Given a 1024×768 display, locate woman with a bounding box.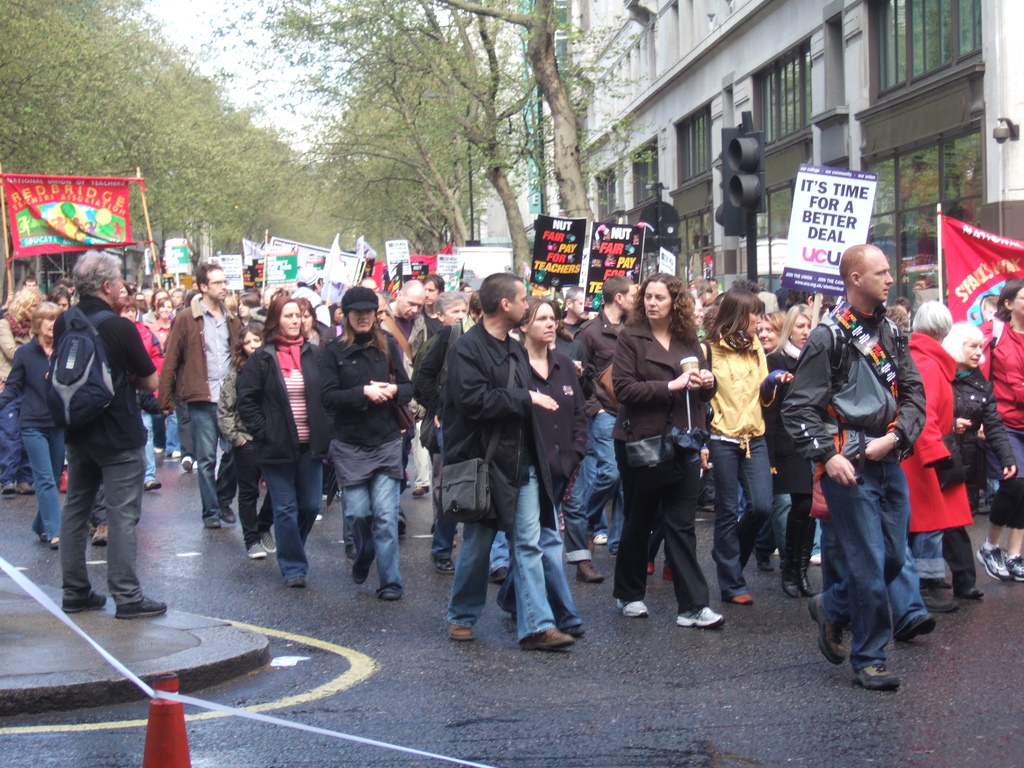
Located: region(517, 294, 606, 590).
